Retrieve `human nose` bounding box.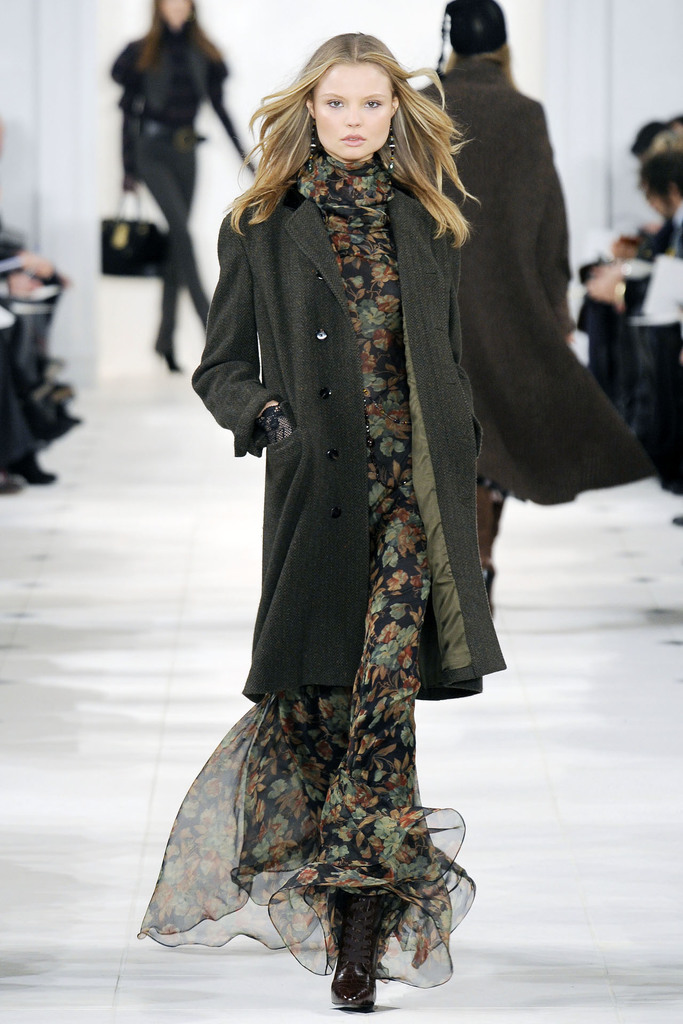
Bounding box: {"left": 342, "top": 106, "right": 361, "bottom": 128}.
